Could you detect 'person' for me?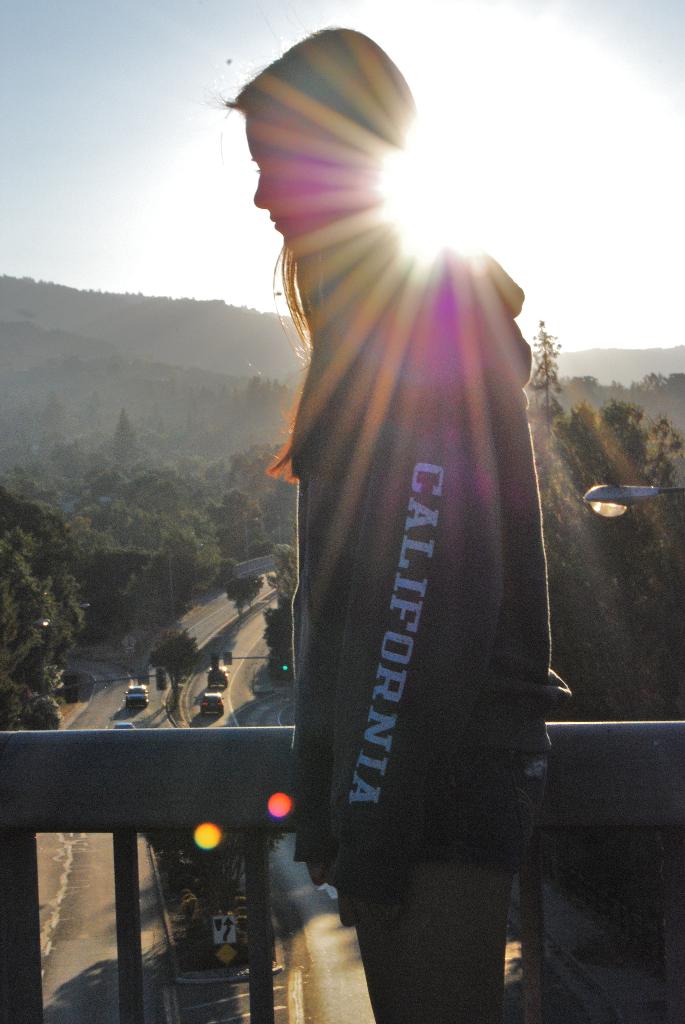
Detection result: x1=148, y1=88, x2=583, y2=922.
